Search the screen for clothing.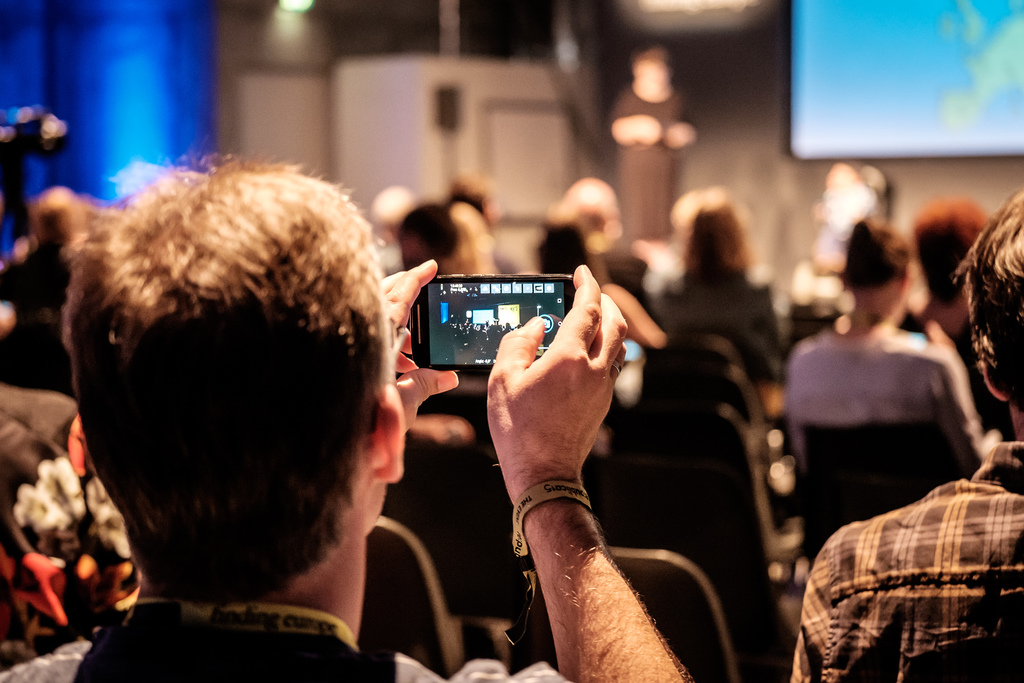
Found at 787:438:1021:666.
